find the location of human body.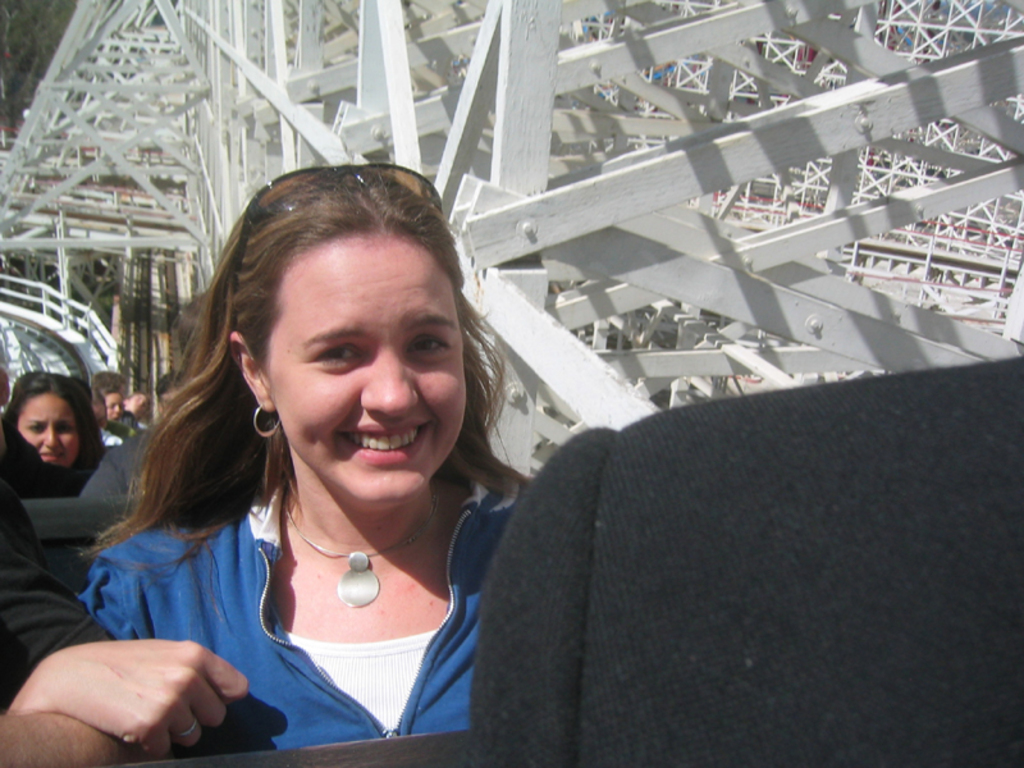
Location: (1, 160, 521, 764).
